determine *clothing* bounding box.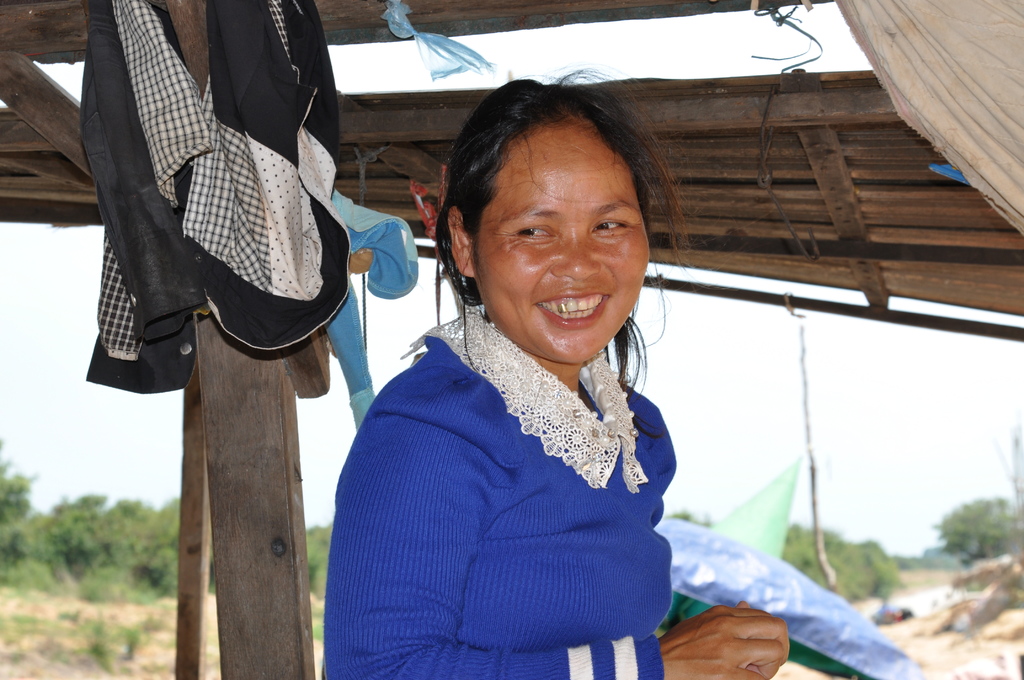
Determined: box(317, 255, 702, 679).
